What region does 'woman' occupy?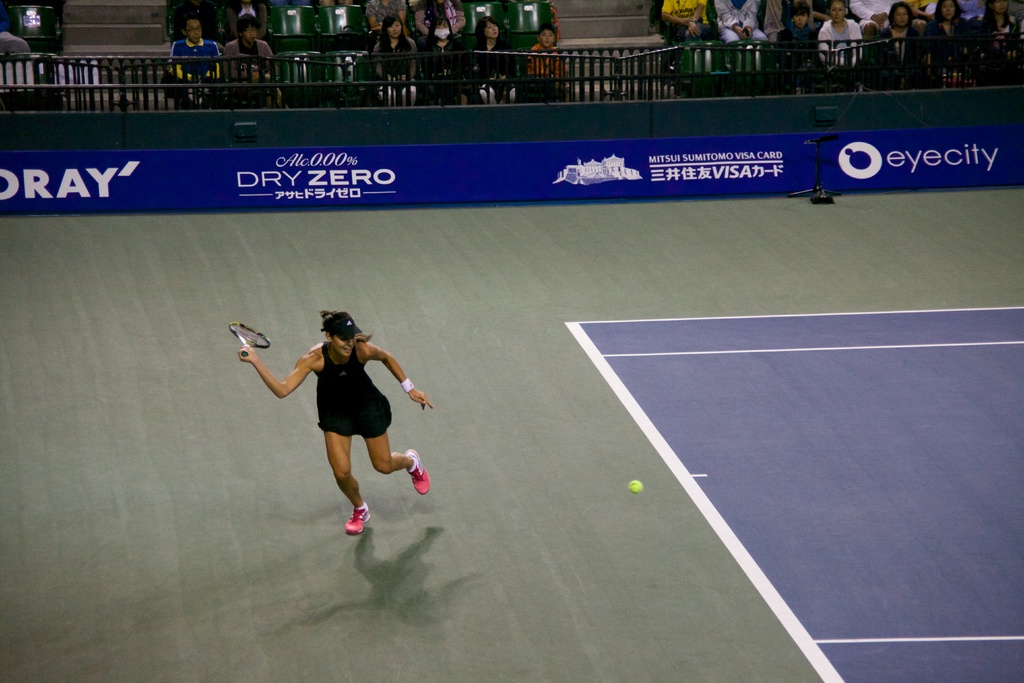
x1=819, y1=0, x2=867, y2=93.
